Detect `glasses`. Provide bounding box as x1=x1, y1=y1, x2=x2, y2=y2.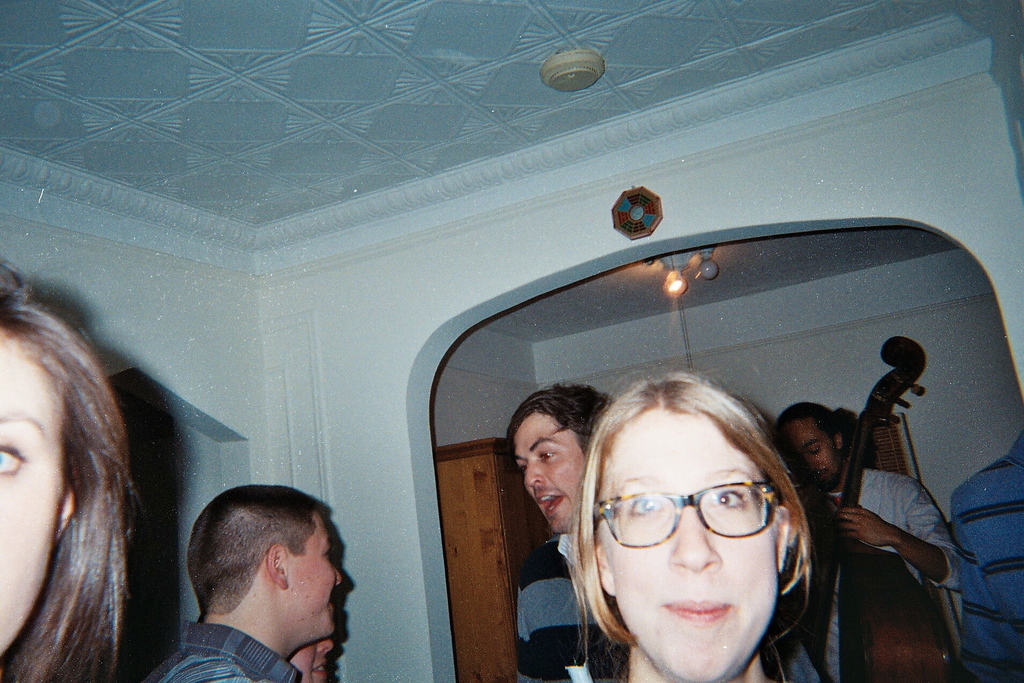
x1=595, y1=488, x2=806, y2=572.
